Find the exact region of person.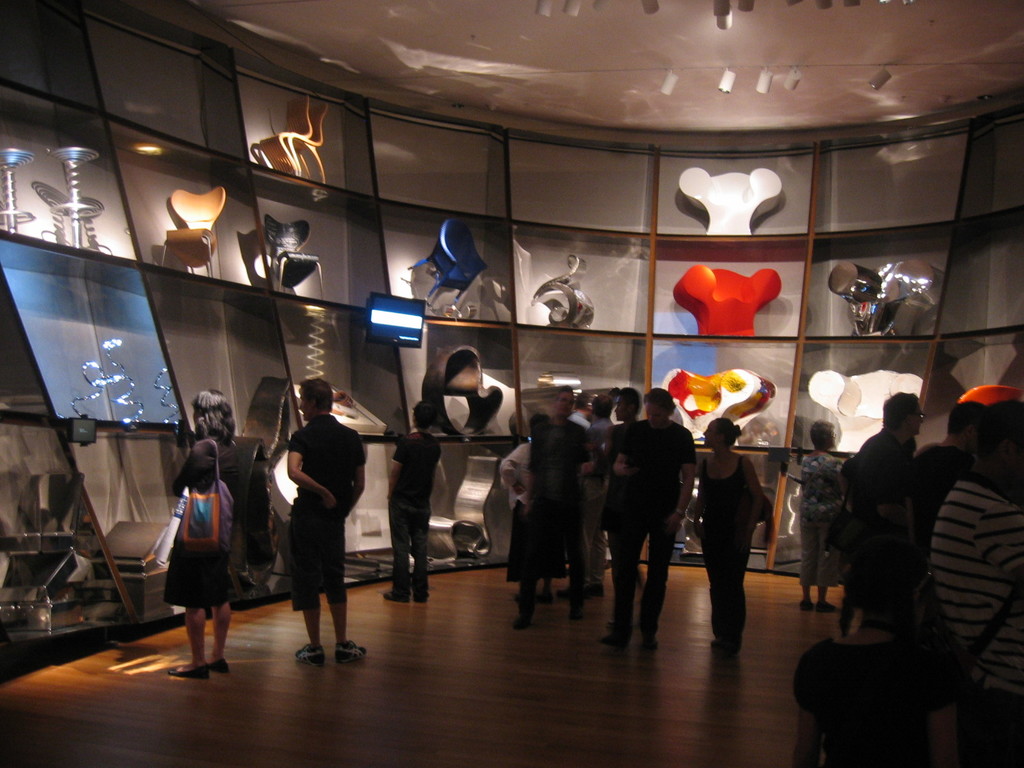
Exact region: bbox=(289, 378, 362, 659).
